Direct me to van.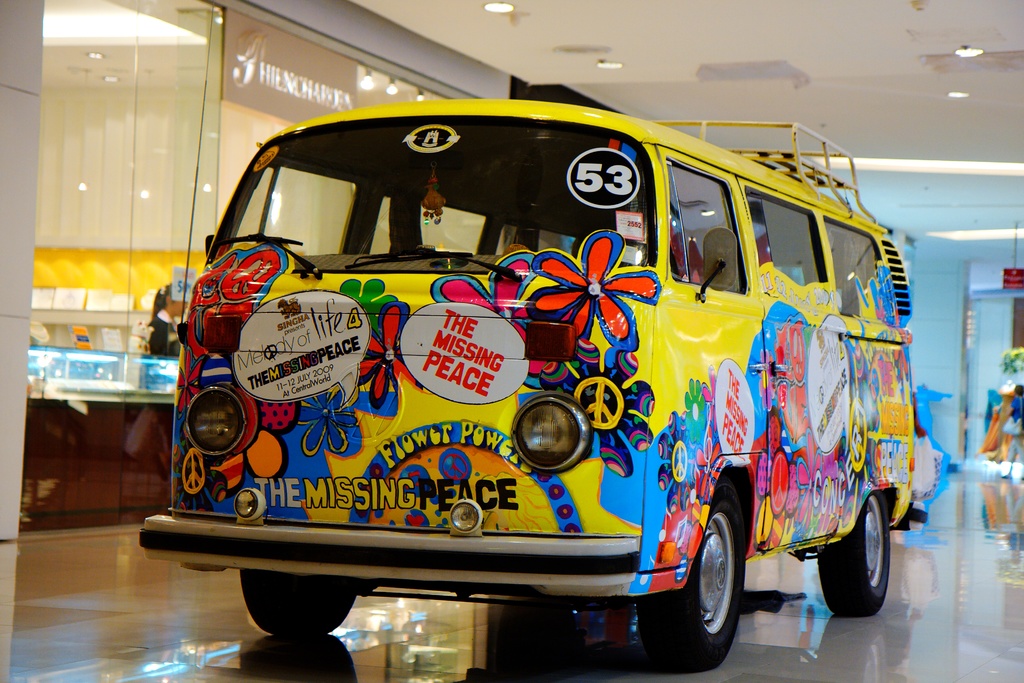
Direction: [138,95,916,672].
